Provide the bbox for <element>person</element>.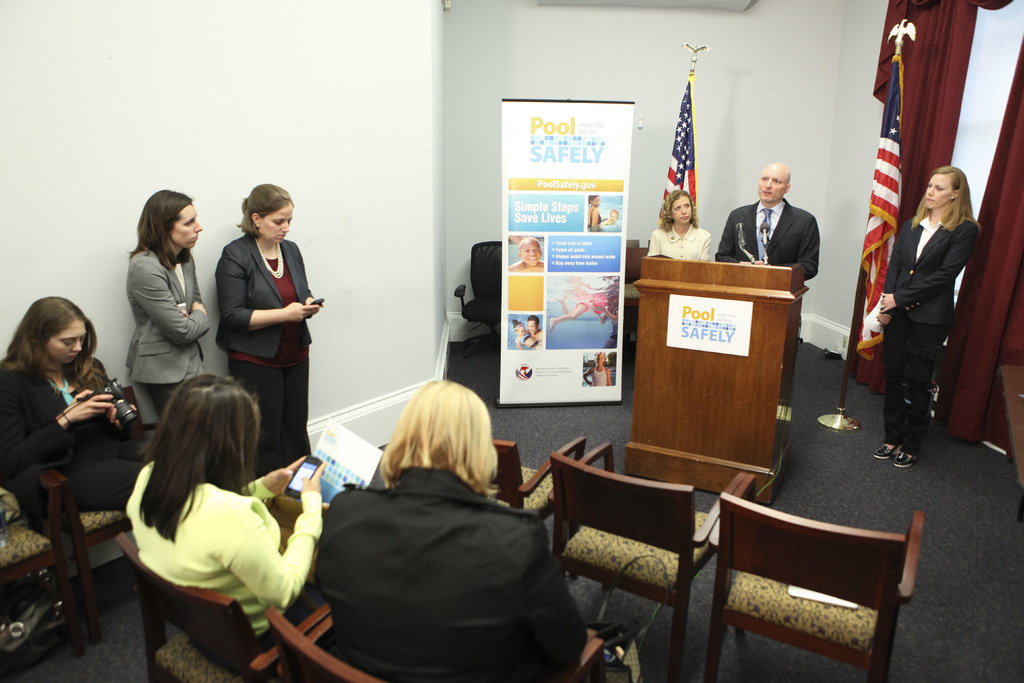
[306,374,607,682].
